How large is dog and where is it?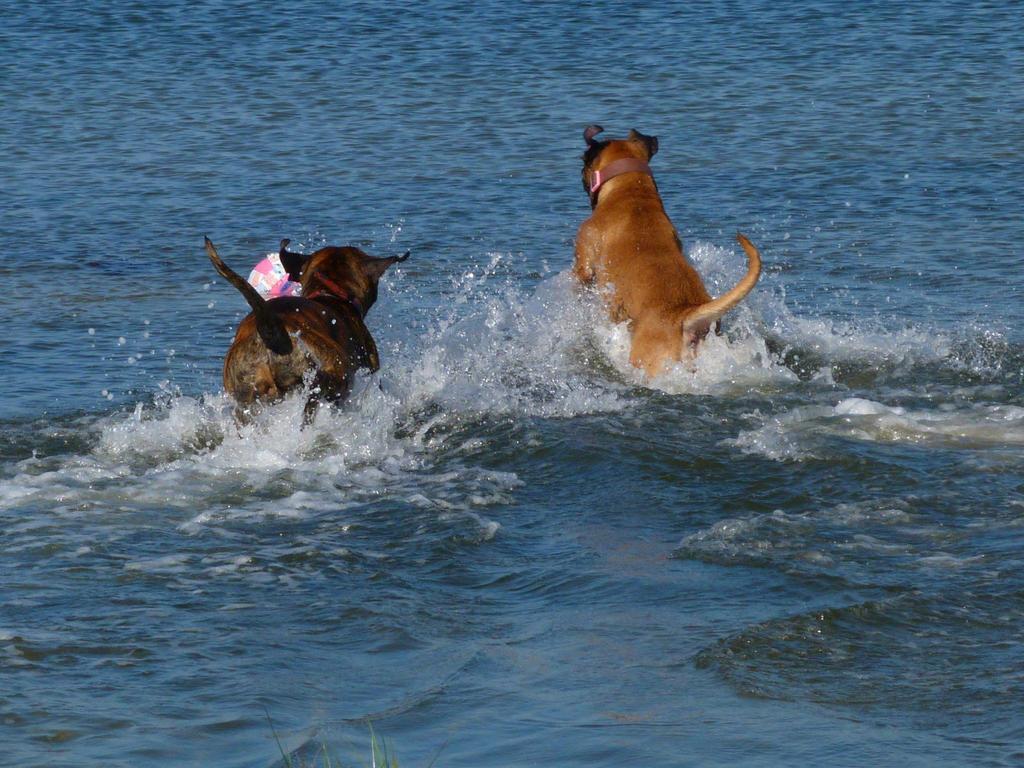
Bounding box: BBox(202, 233, 408, 442).
